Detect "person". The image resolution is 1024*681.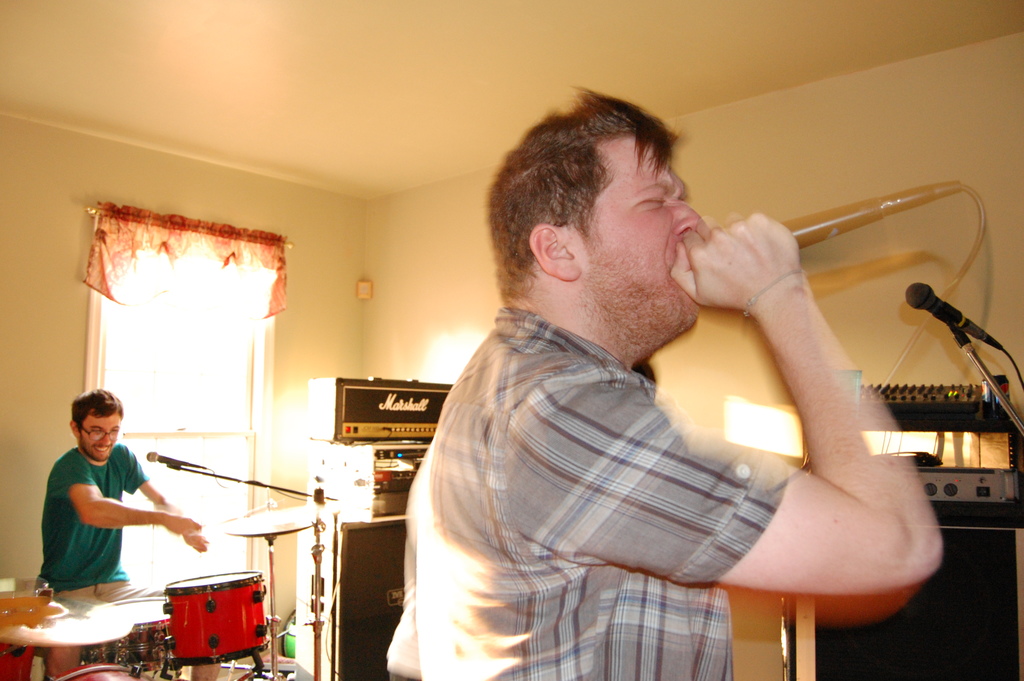
crop(418, 85, 941, 680).
